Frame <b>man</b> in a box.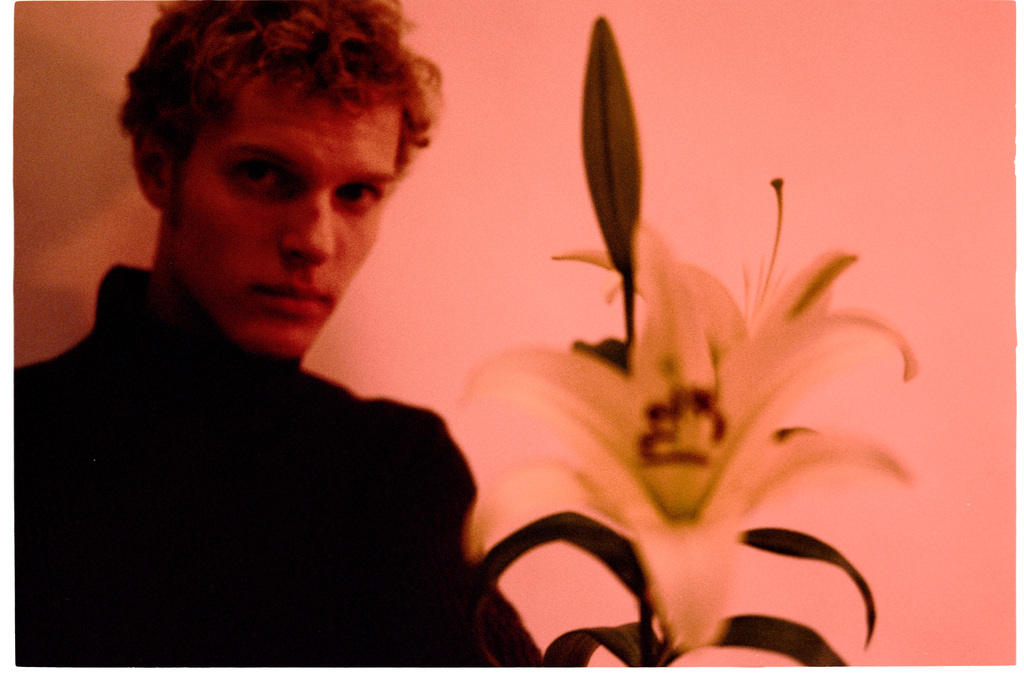
x1=20 y1=4 x2=569 y2=650.
